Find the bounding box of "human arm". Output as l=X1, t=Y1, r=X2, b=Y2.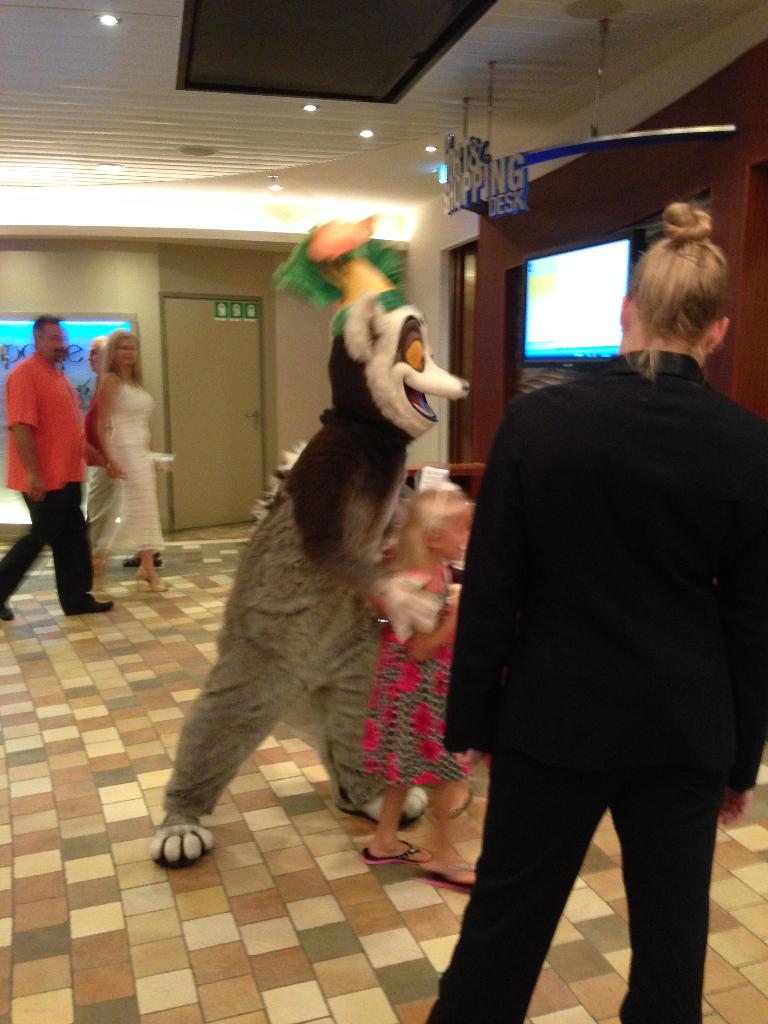
l=448, t=413, r=532, b=770.
